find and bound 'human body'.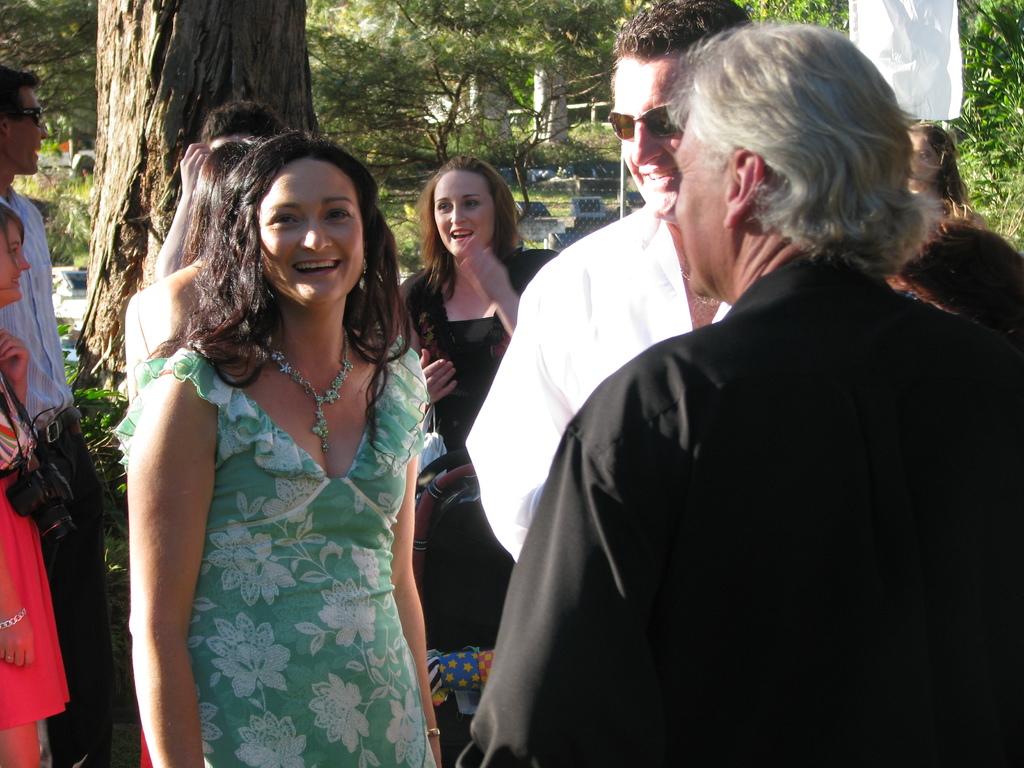
Bound: <region>150, 142, 214, 281</region>.
